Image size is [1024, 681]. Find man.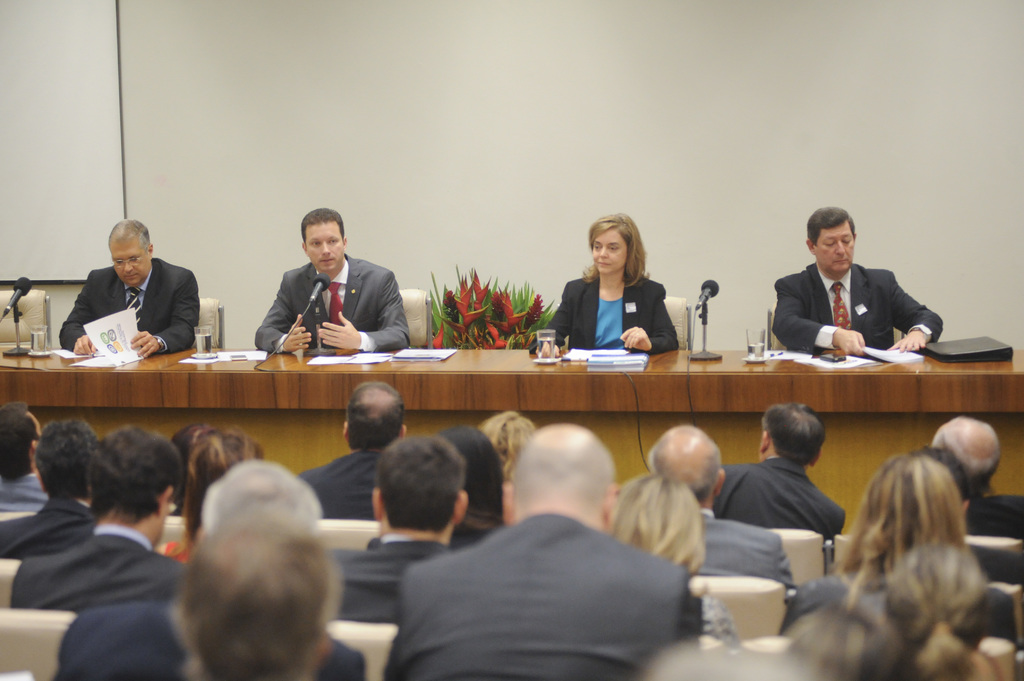
(left=938, top=418, right=1004, bottom=493).
